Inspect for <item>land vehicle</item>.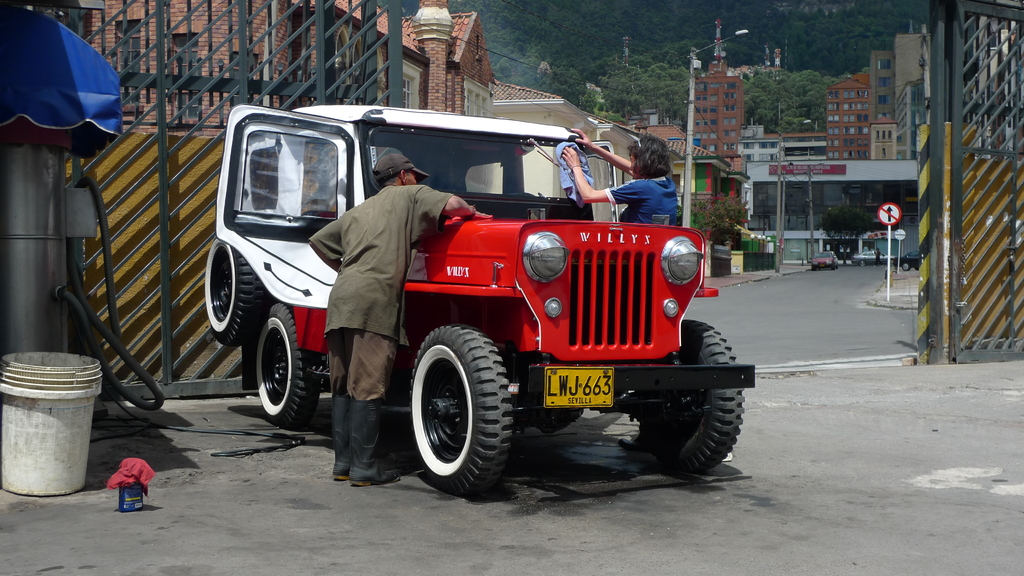
Inspection: l=895, t=248, r=918, b=272.
